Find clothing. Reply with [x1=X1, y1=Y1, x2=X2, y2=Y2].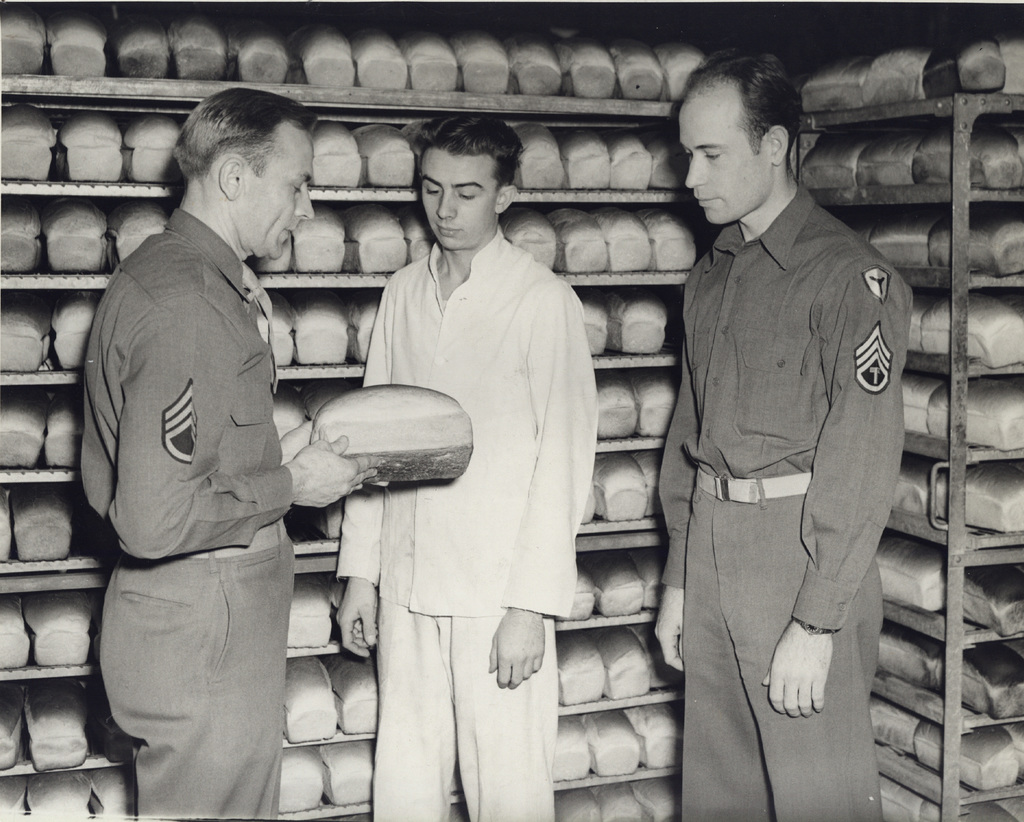
[x1=331, y1=226, x2=607, y2=821].
